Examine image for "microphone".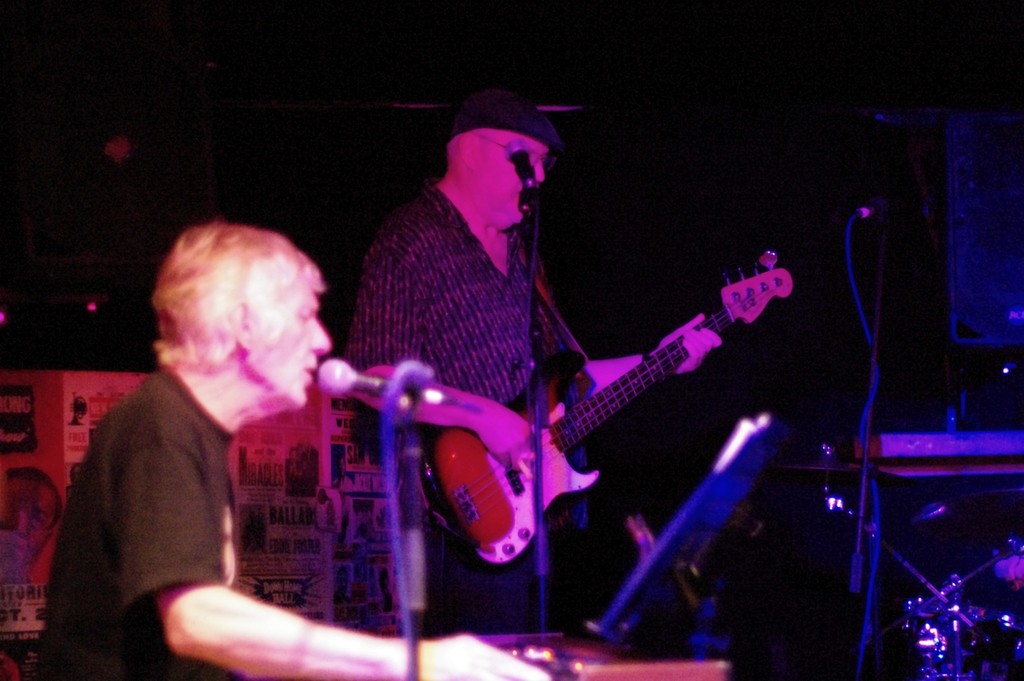
Examination result: [left=306, top=359, right=484, bottom=415].
